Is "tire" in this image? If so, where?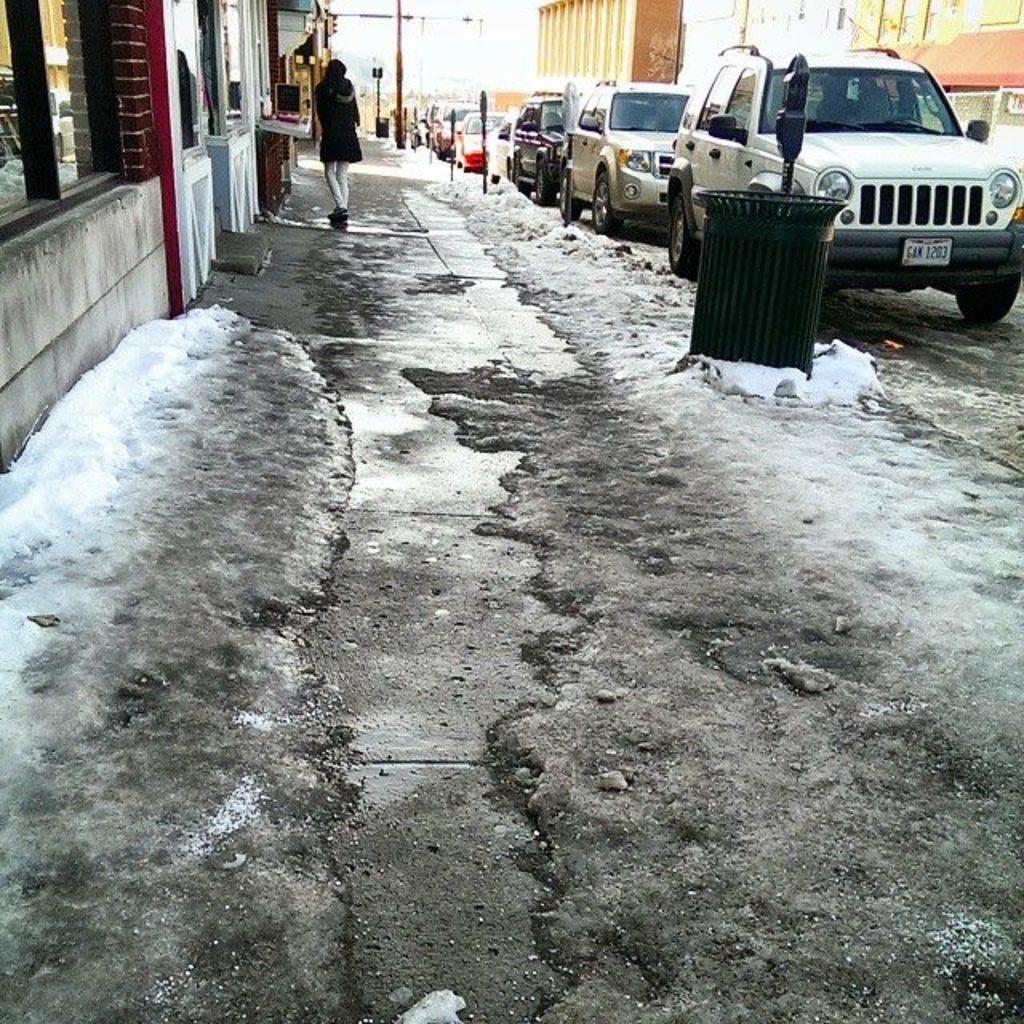
Yes, at <region>950, 270, 1019, 322</region>.
